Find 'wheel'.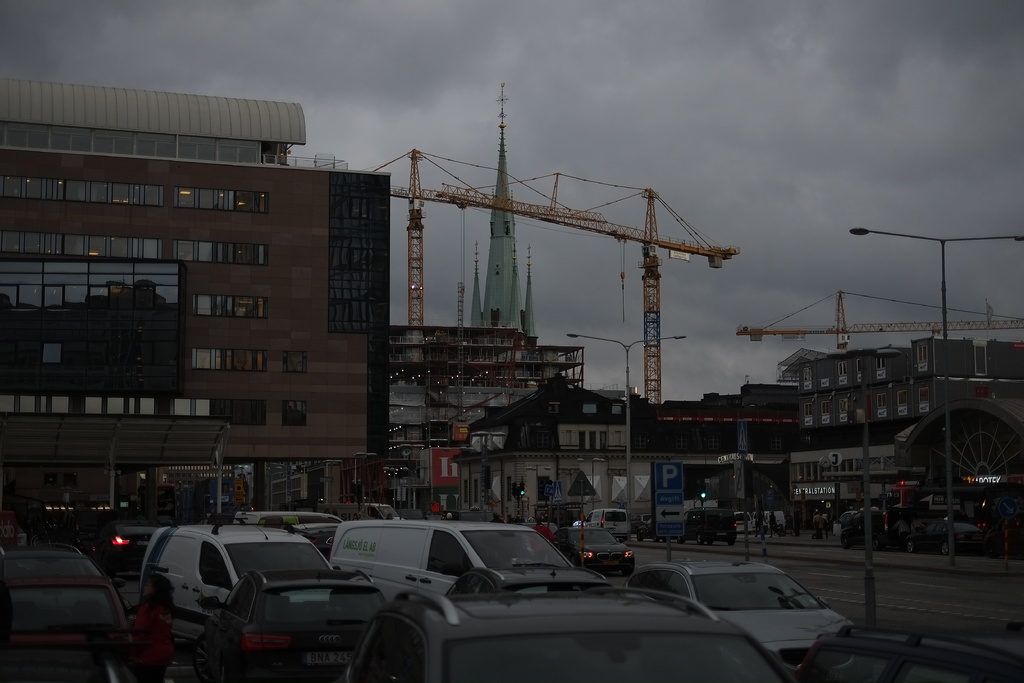
bbox=[652, 535, 662, 543].
